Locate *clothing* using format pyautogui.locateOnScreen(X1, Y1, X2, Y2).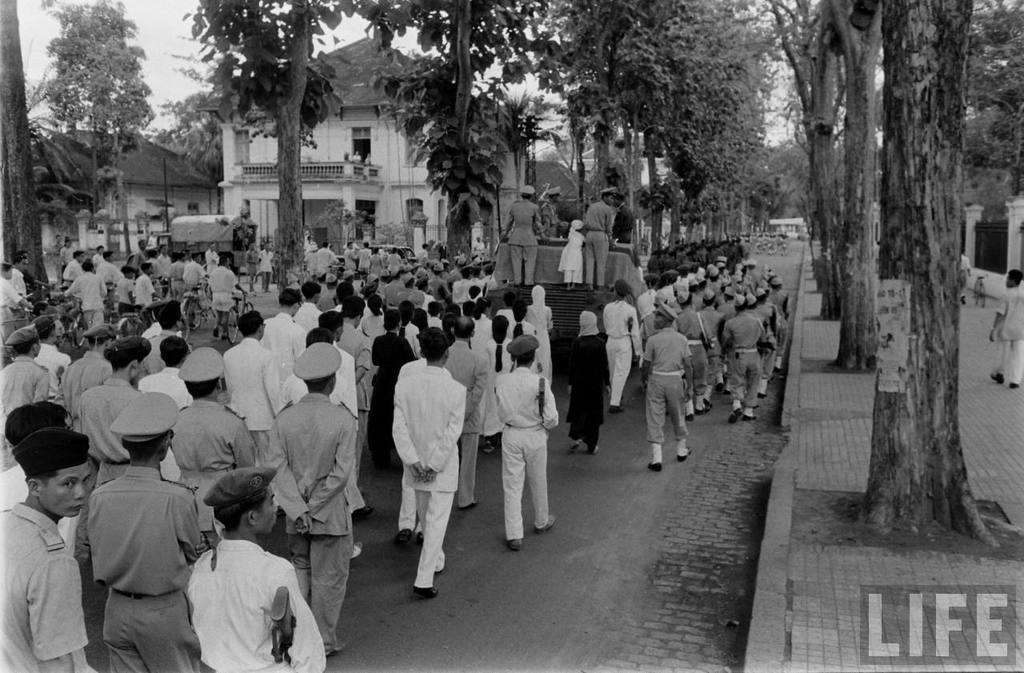
pyautogui.locateOnScreen(530, 284, 548, 330).
